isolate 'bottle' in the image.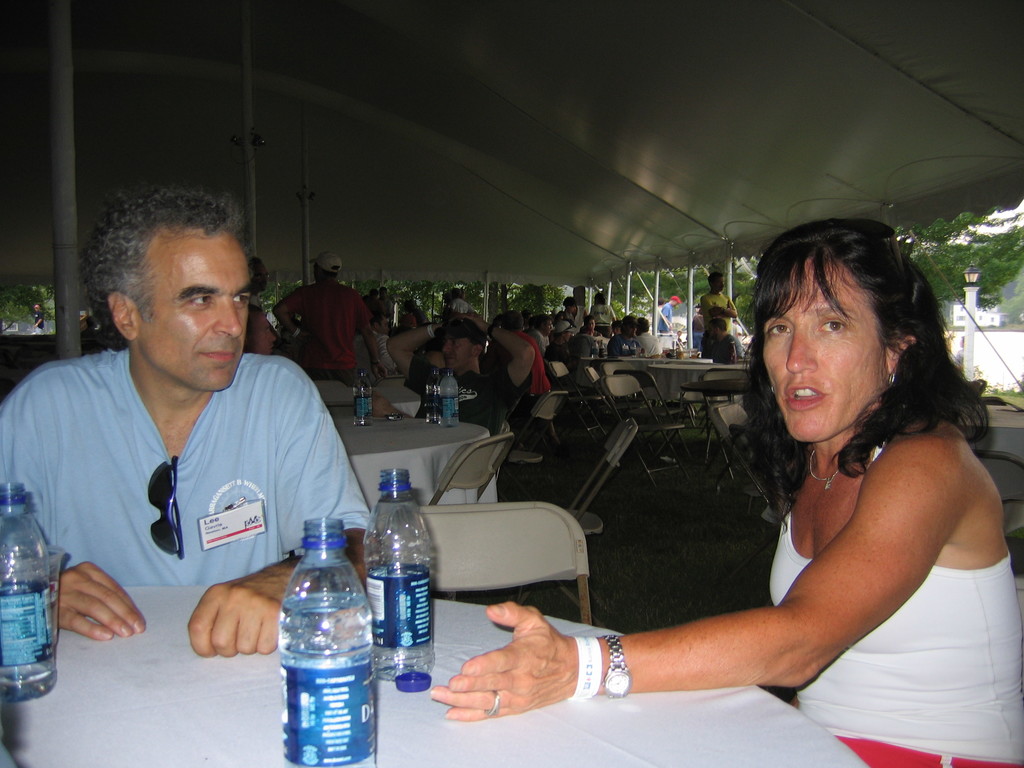
Isolated region: locate(729, 342, 737, 365).
